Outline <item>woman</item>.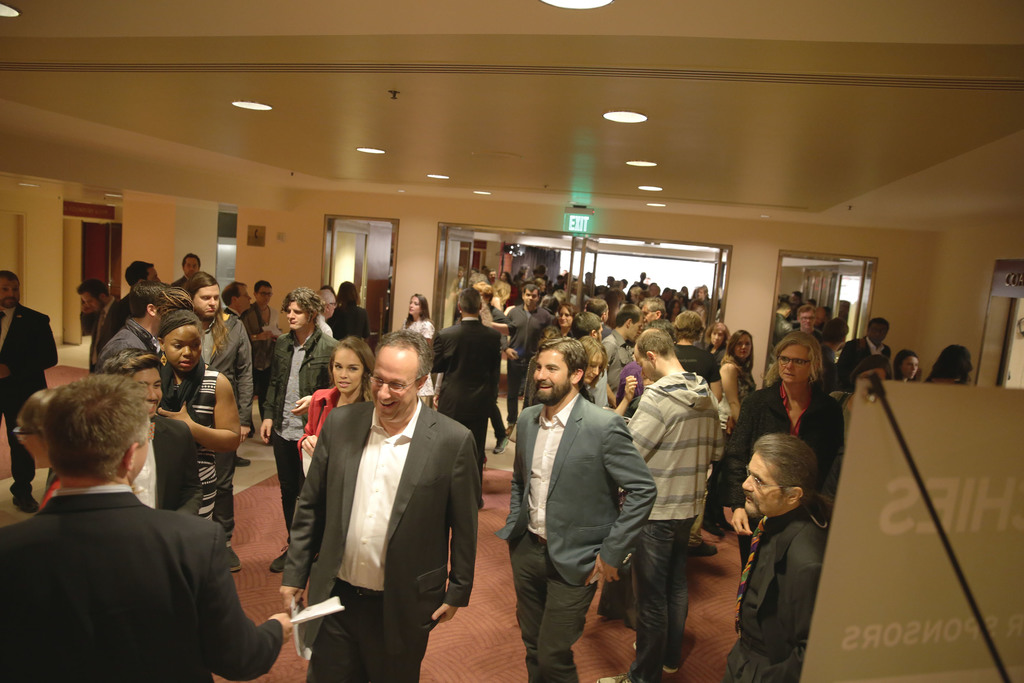
Outline: detection(891, 350, 920, 379).
